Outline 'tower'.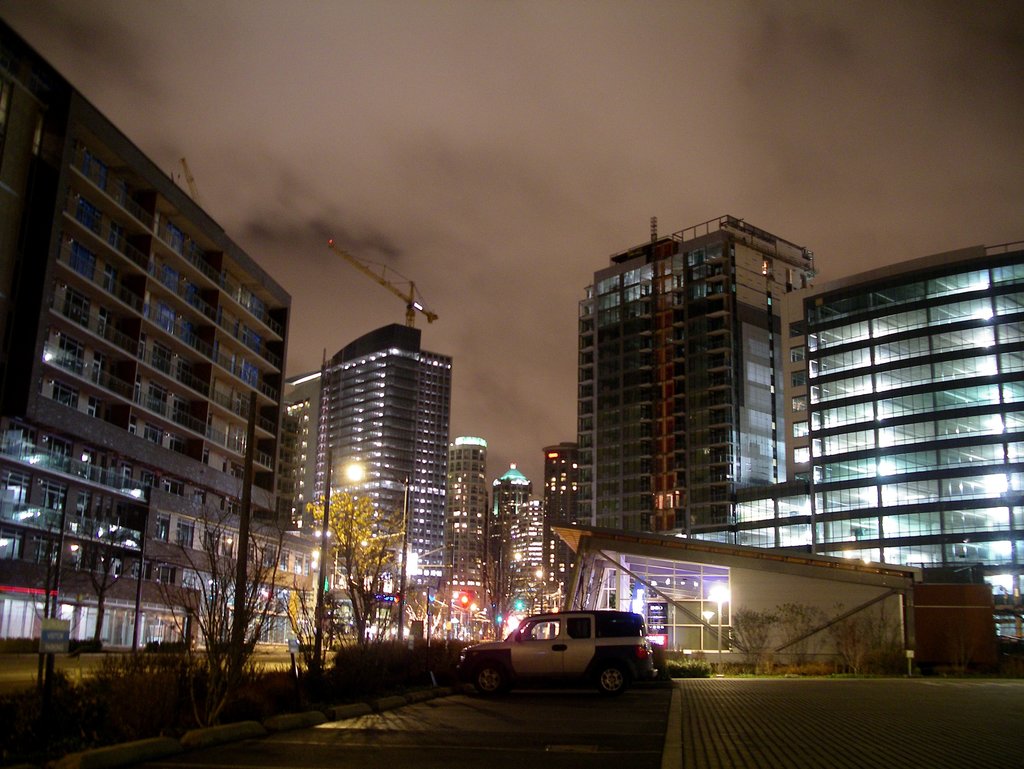
Outline: 0/15/293/643.
